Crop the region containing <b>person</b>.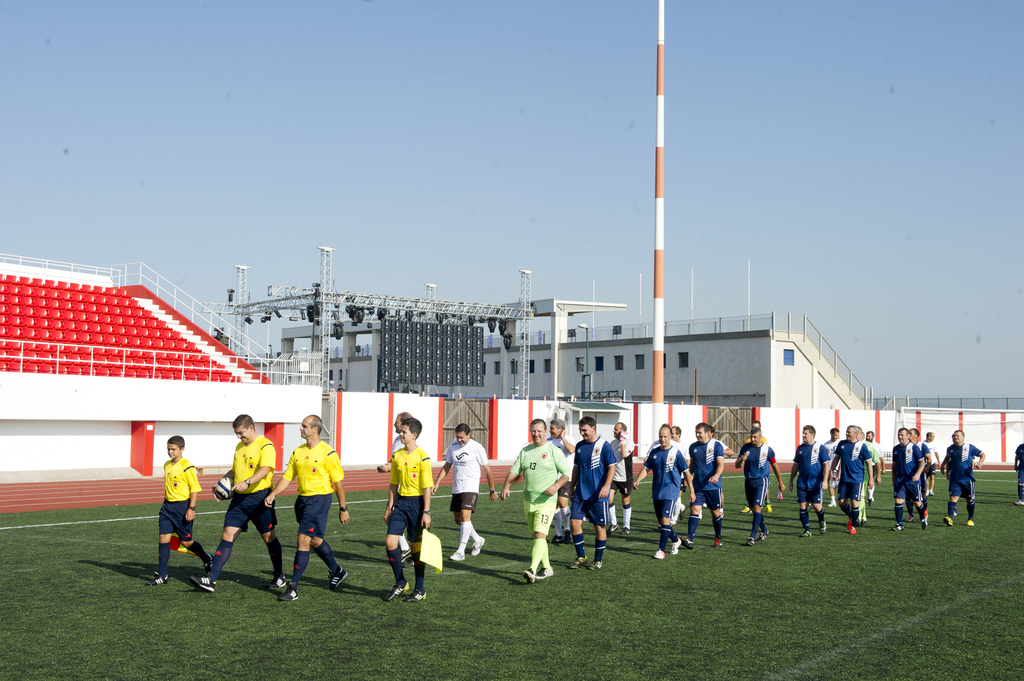
Crop region: {"x1": 378, "y1": 413, "x2": 420, "y2": 561}.
